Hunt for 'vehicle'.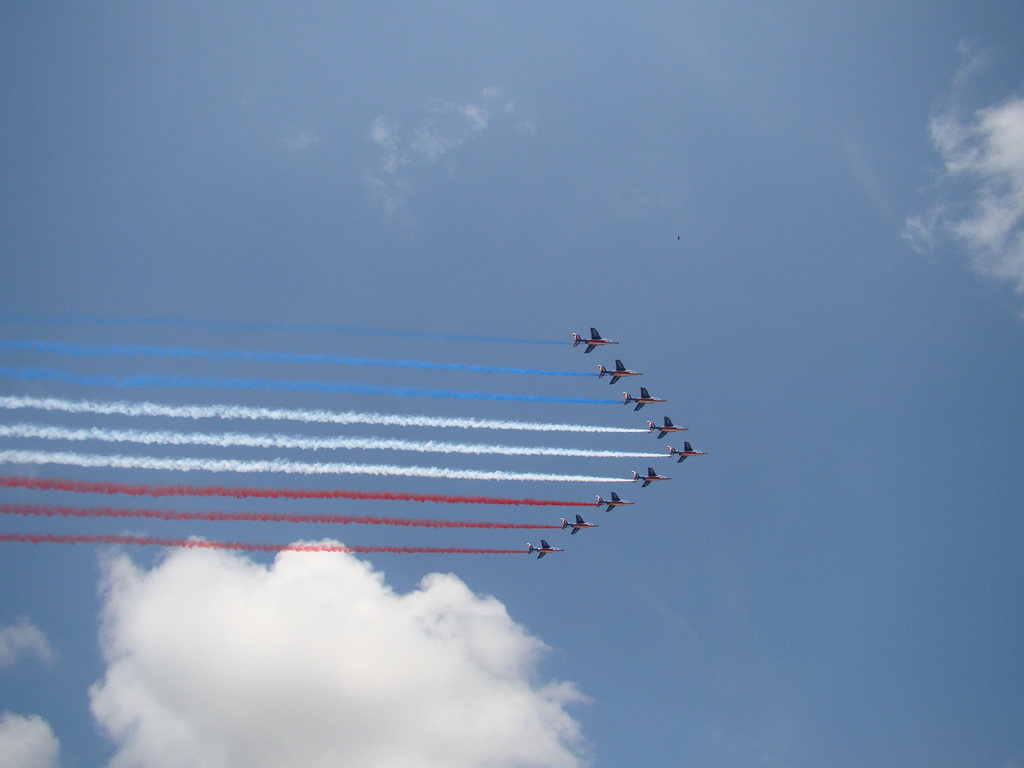
Hunted down at <bbox>616, 383, 662, 412</bbox>.
